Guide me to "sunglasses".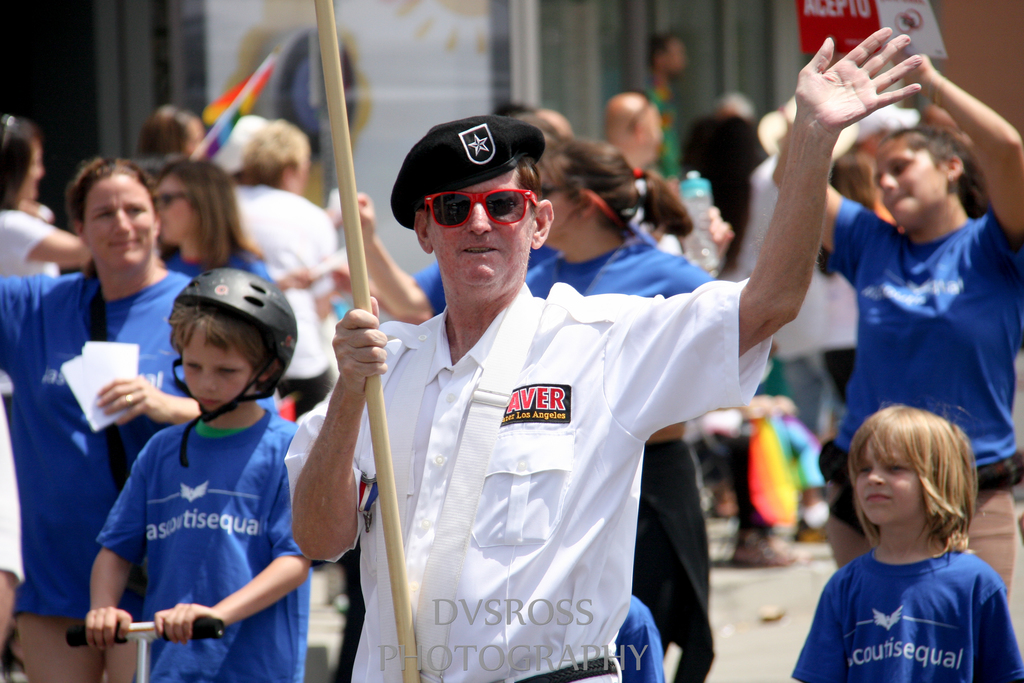
Guidance: <region>532, 178, 564, 199</region>.
